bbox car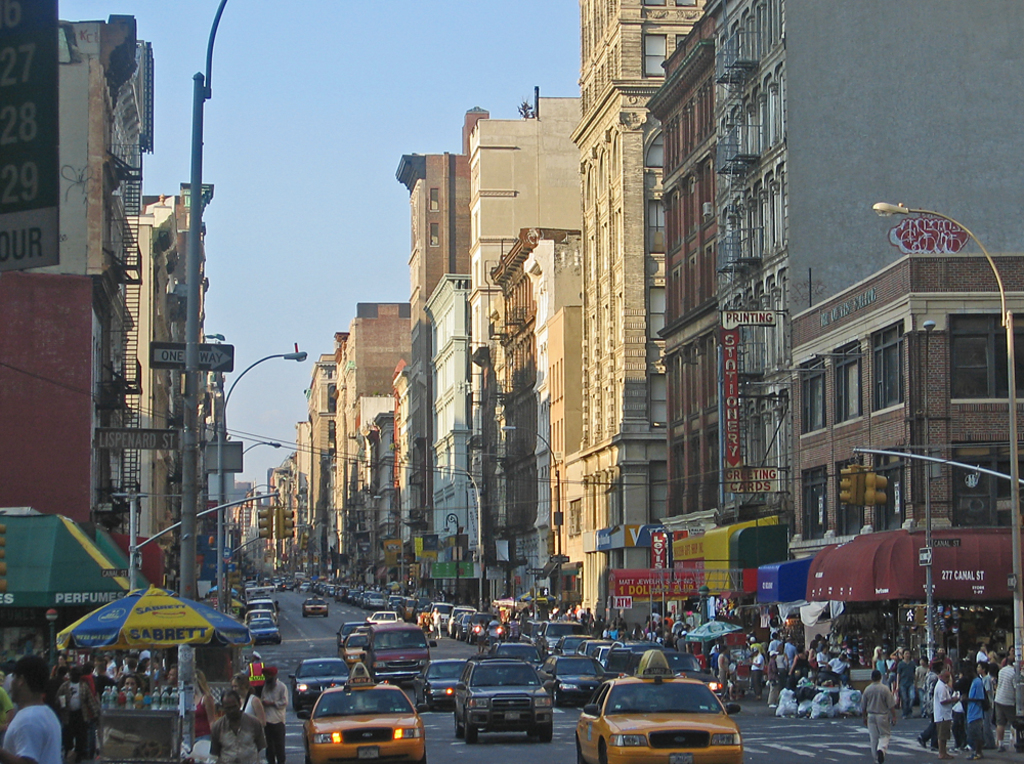
[left=301, top=597, right=329, bottom=619]
